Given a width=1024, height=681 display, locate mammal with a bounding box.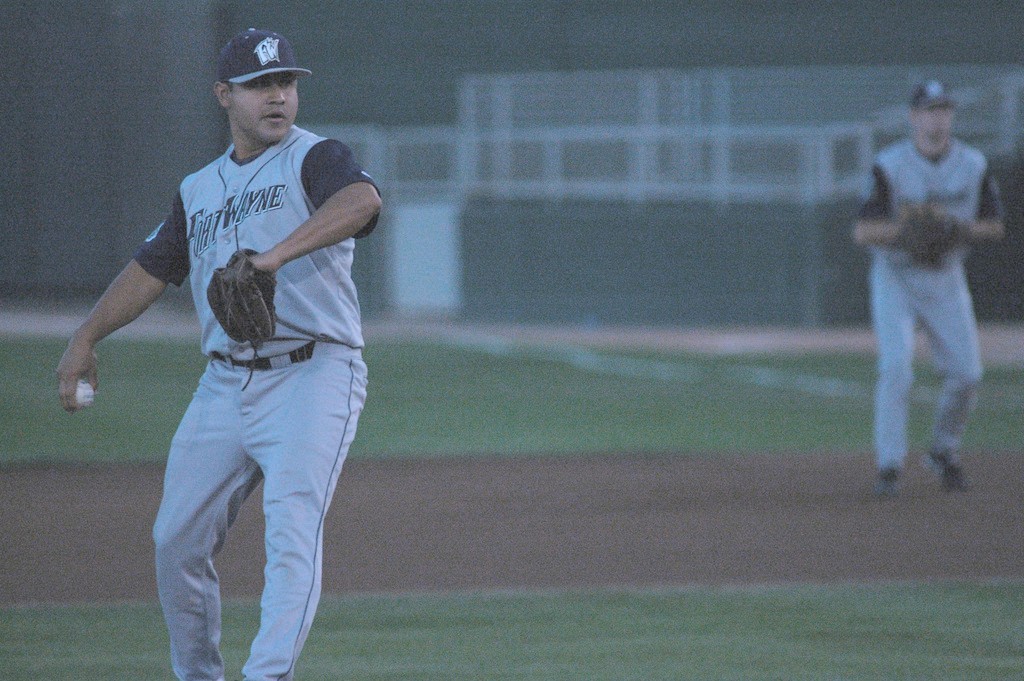
Located: 853:62:1005:503.
